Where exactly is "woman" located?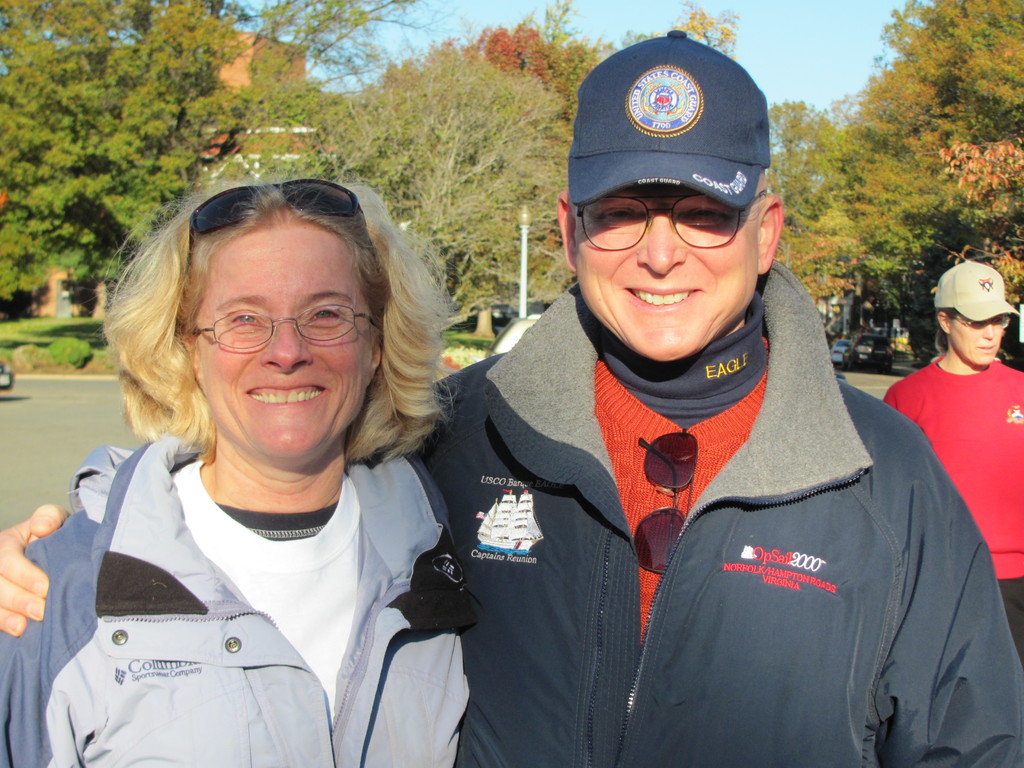
Its bounding box is [1, 170, 475, 767].
